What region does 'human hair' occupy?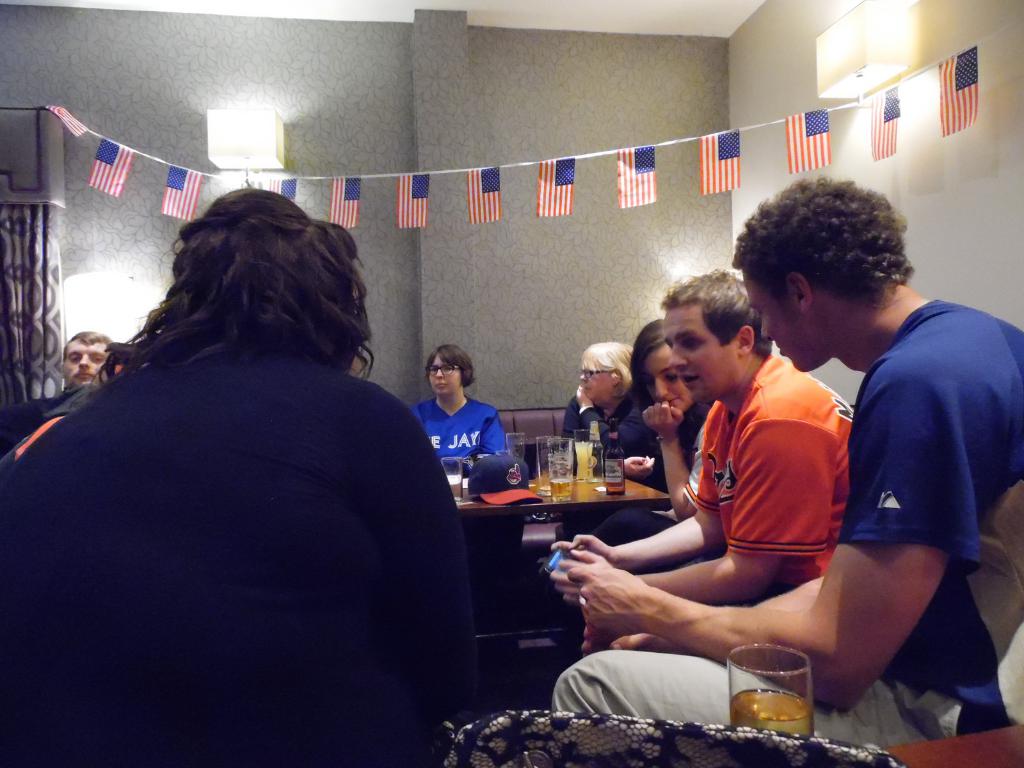
detection(628, 320, 665, 404).
